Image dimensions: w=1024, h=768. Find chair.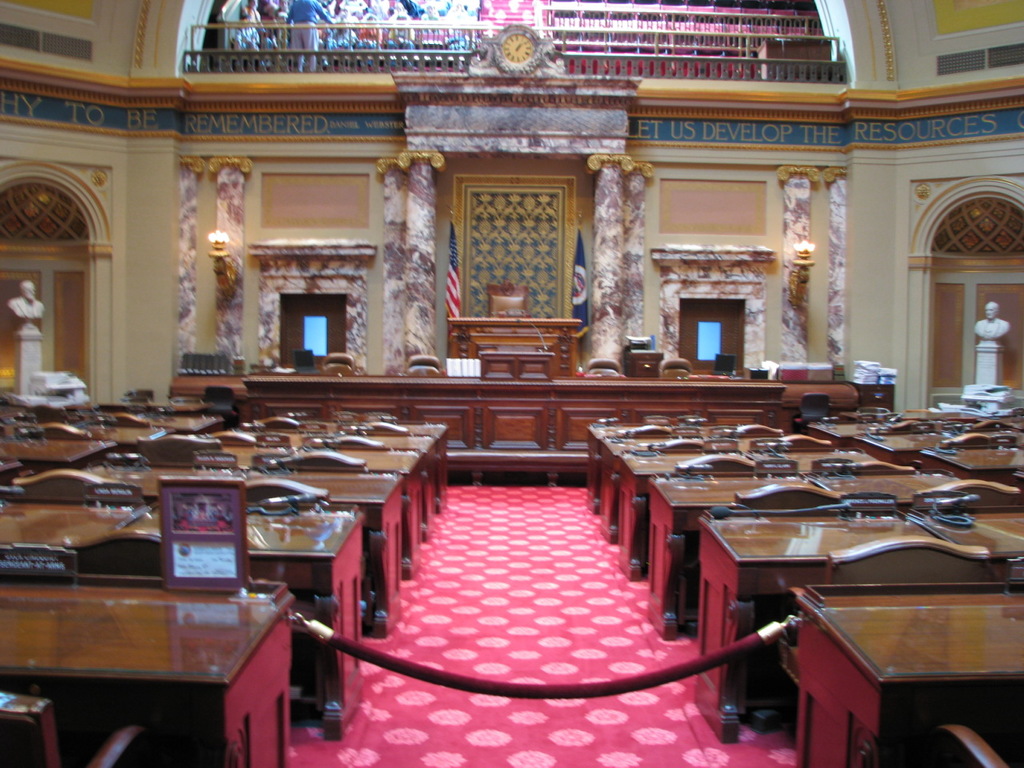
<region>772, 432, 834, 448</region>.
